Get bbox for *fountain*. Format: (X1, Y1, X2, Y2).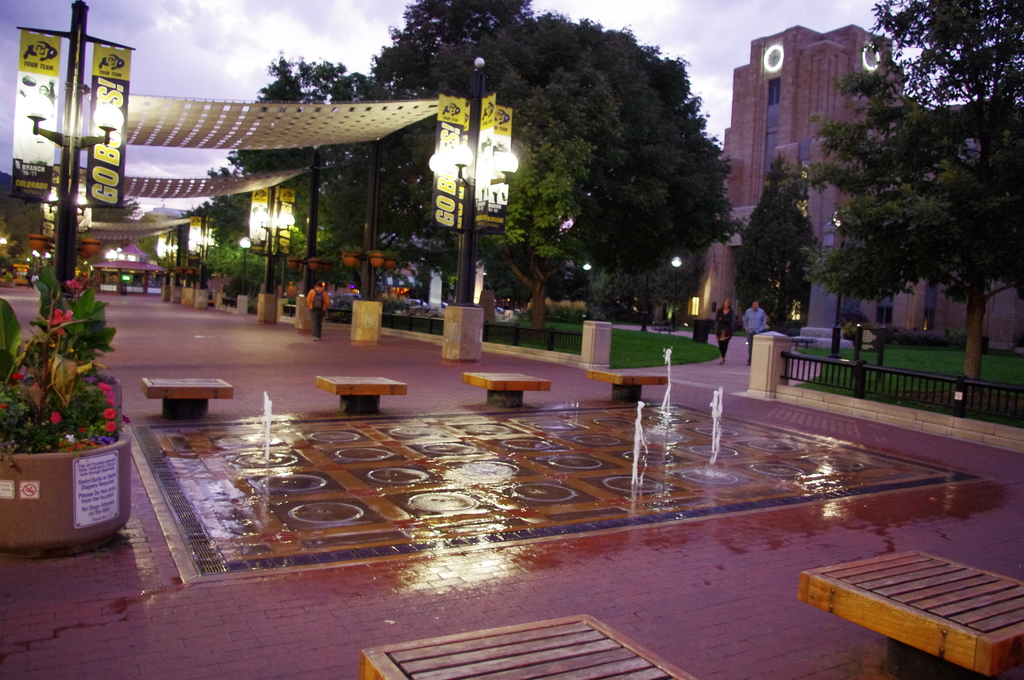
(219, 396, 297, 476).
